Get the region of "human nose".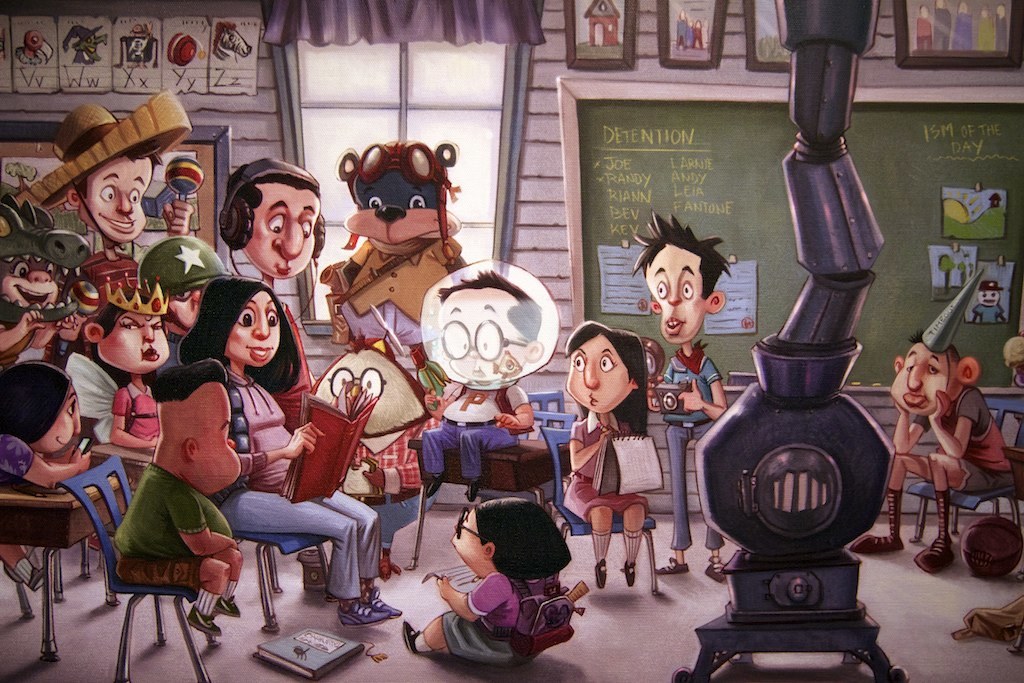
locate(372, 203, 406, 223).
